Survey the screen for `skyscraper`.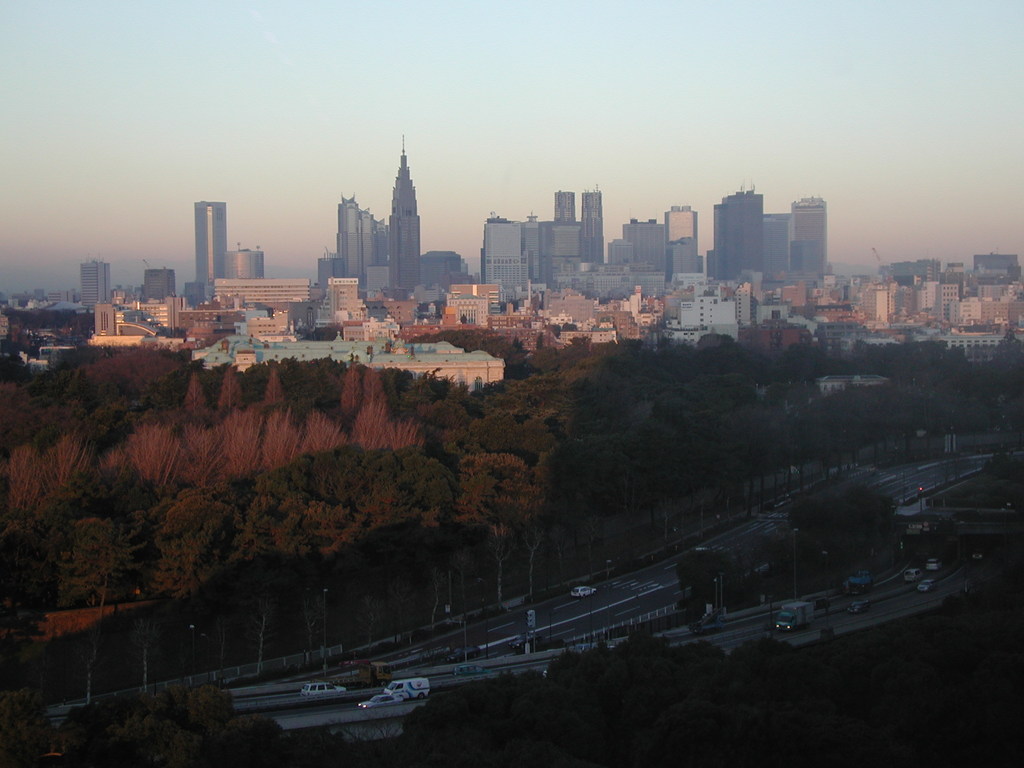
Survey found: box(161, 184, 236, 287).
